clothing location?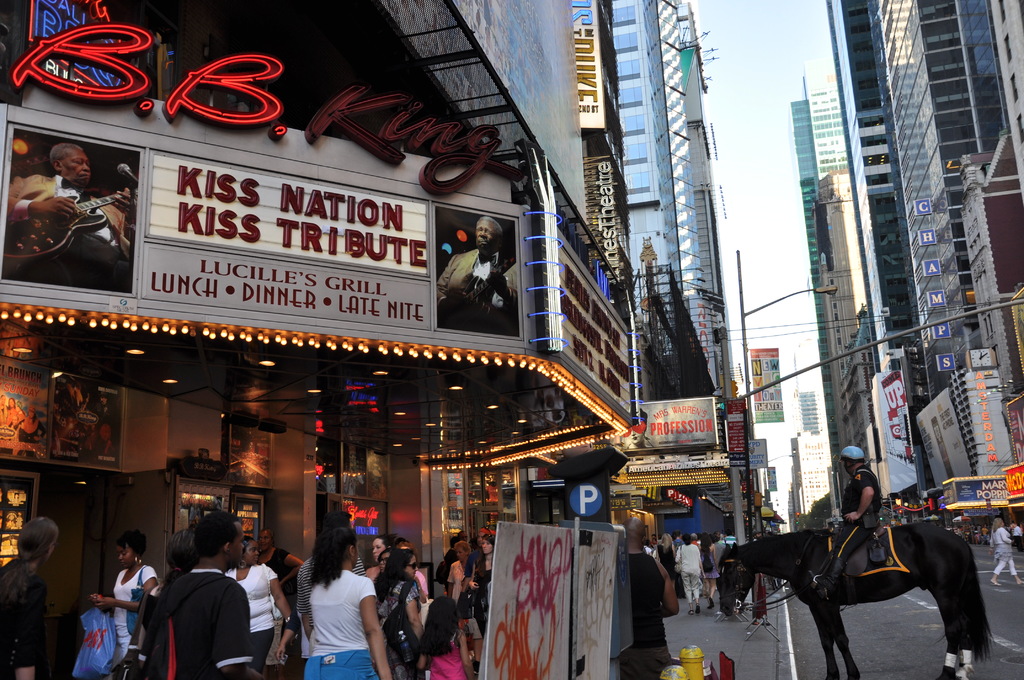
box=[447, 560, 465, 608]
